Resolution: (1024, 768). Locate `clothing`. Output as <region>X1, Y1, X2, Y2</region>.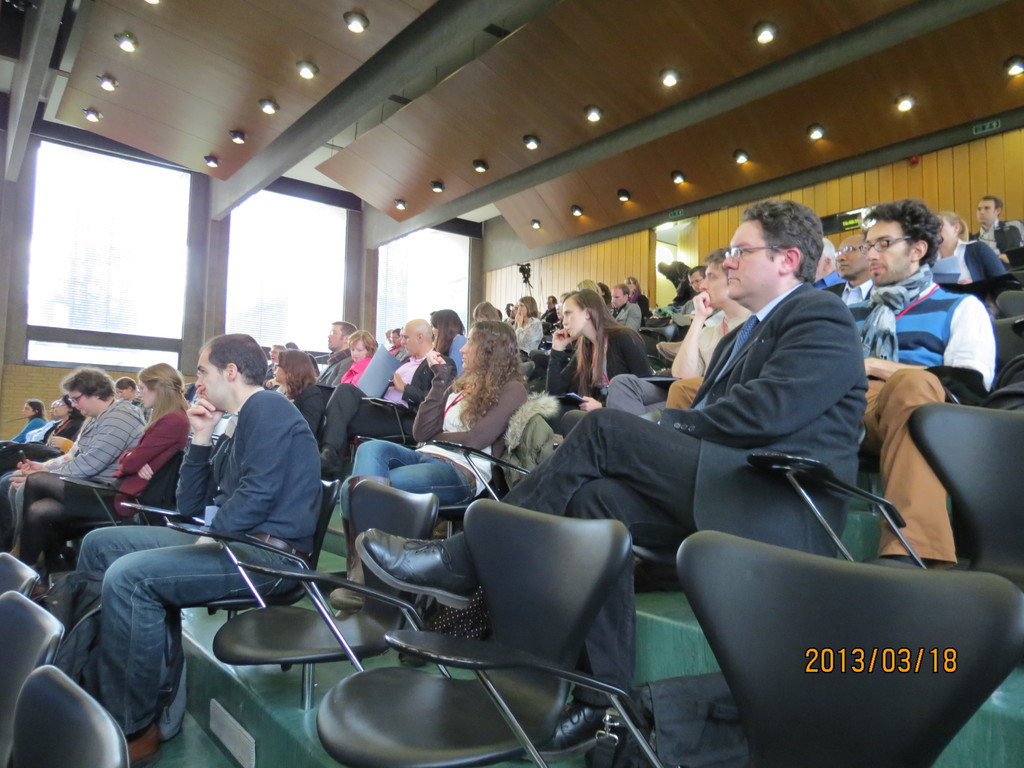
<region>385, 344, 408, 359</region>.
